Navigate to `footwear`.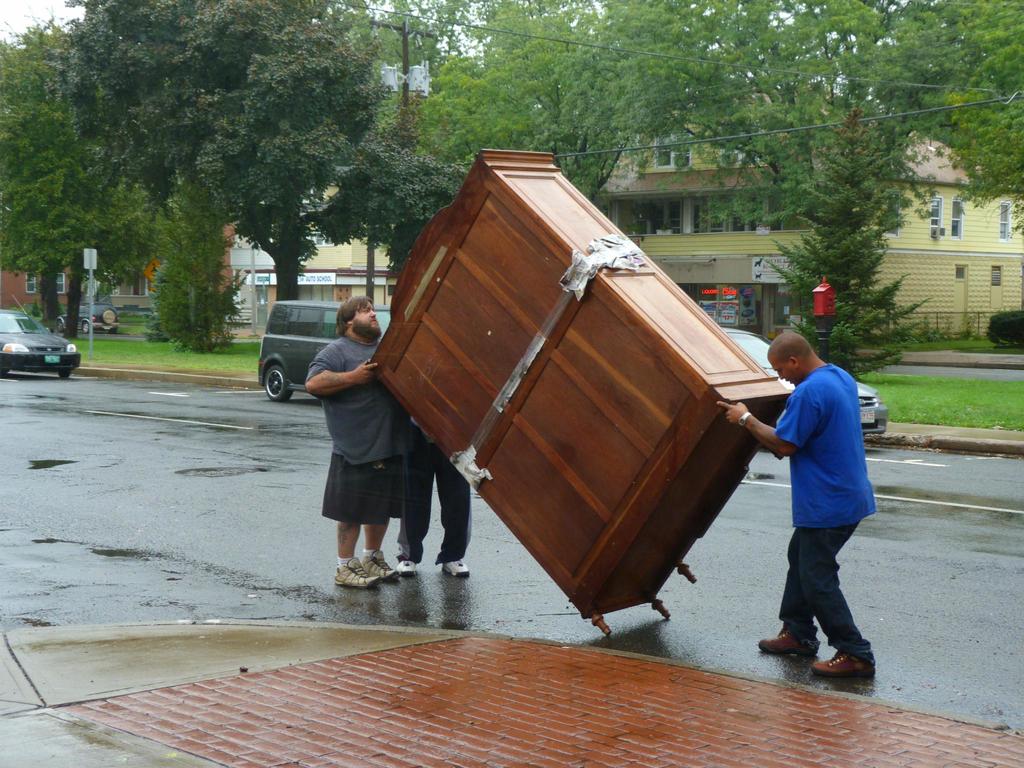
Navigation target: detection(443, 558, 467, 579).
